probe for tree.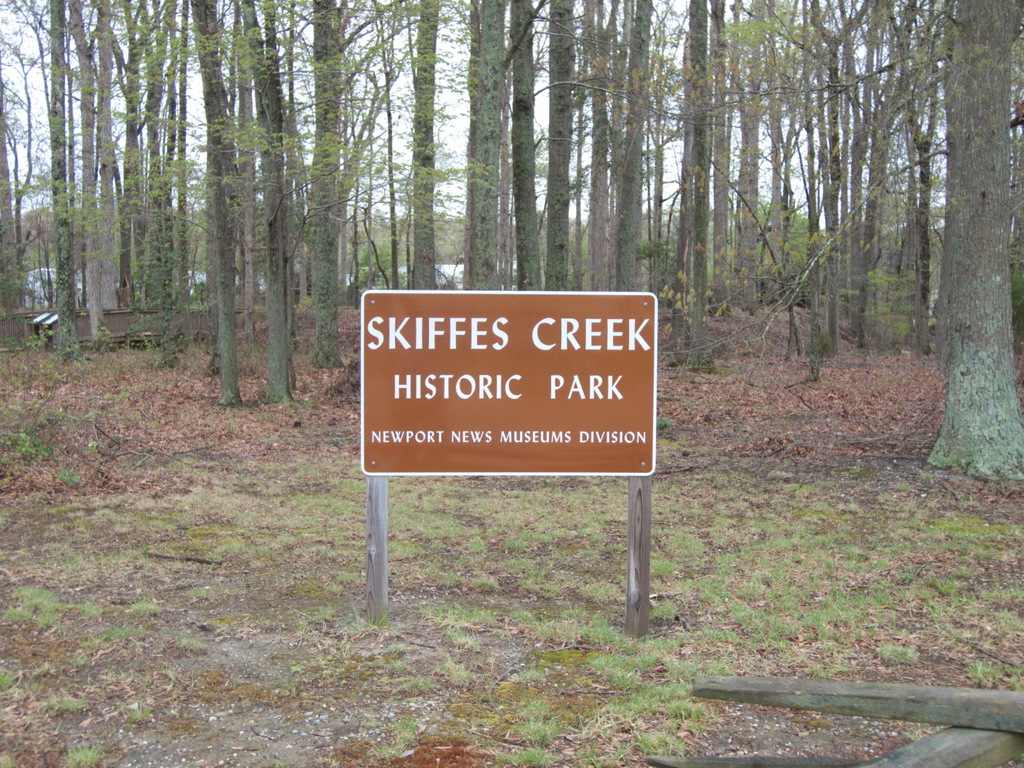
Probe result: bbox(0, 93, 31, 351).
